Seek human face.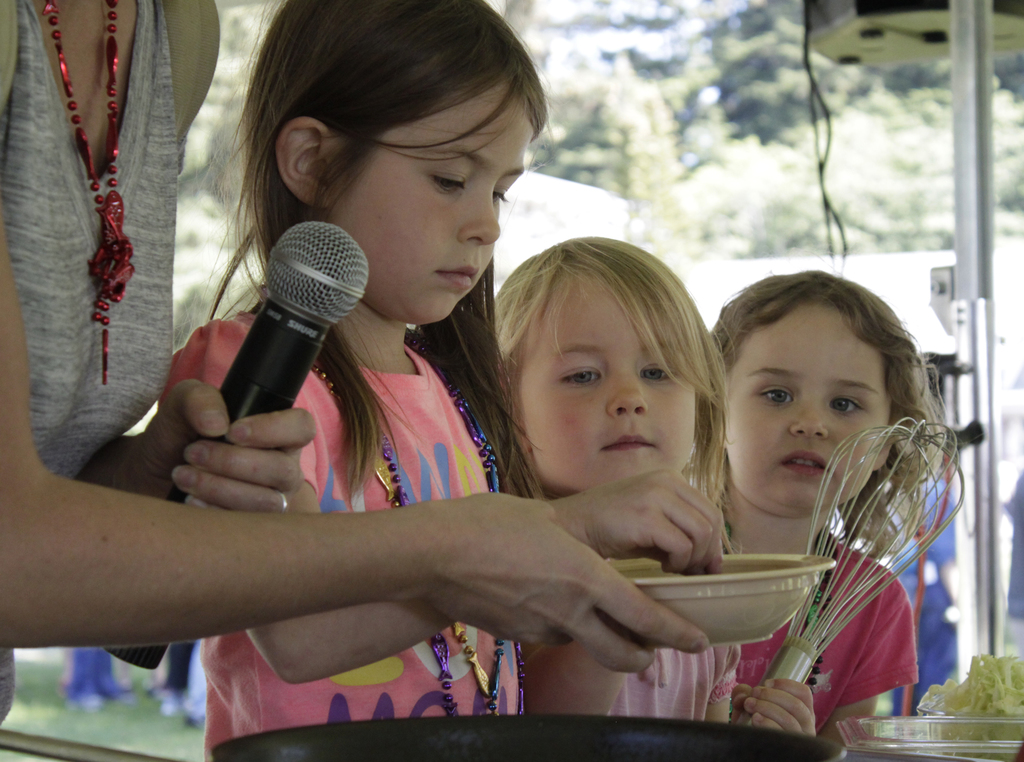
detection(726, 304, 890, 511).
